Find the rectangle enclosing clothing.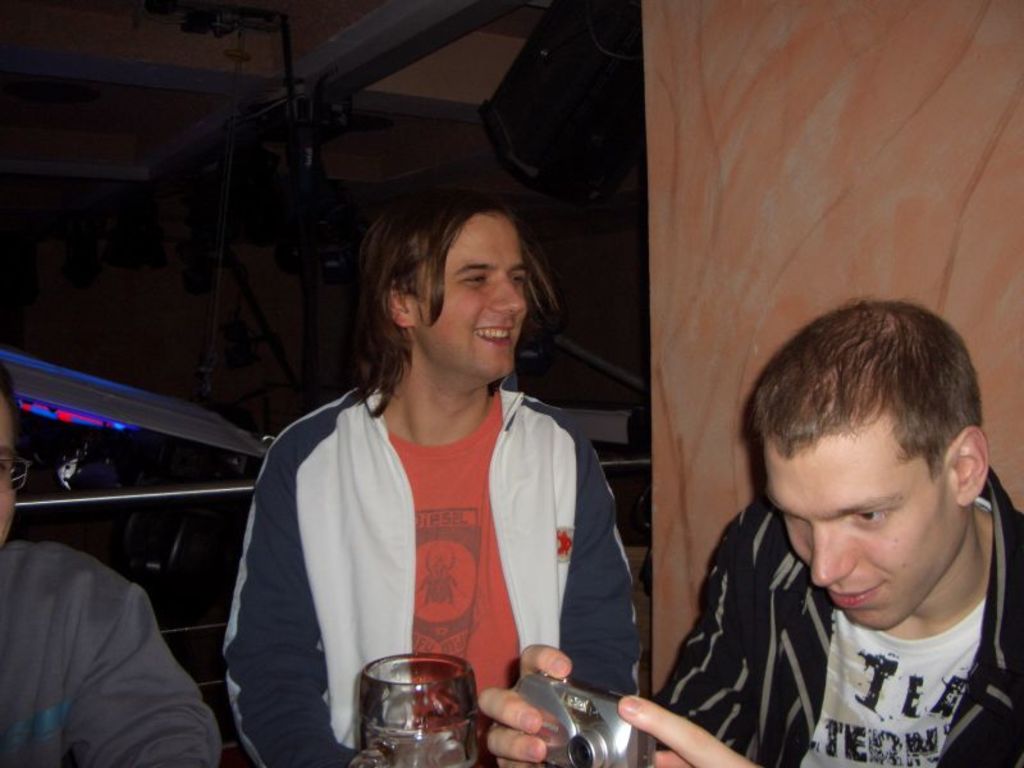
left=247, top=346, right=631, bottom=735.
